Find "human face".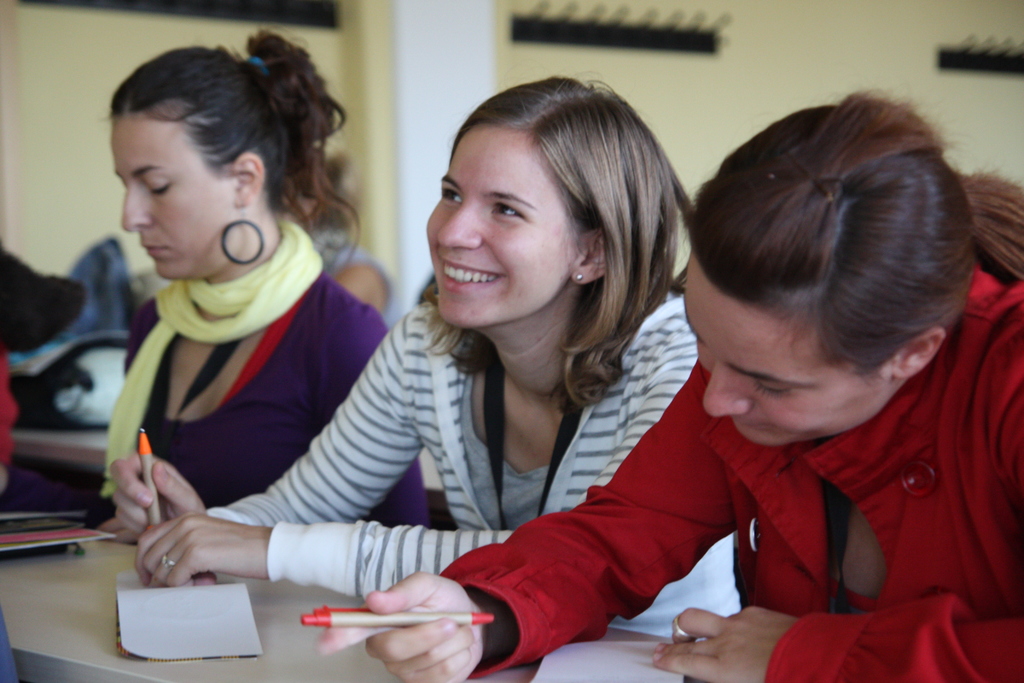
x1=108, y1=103, x2=248, y2=284.
